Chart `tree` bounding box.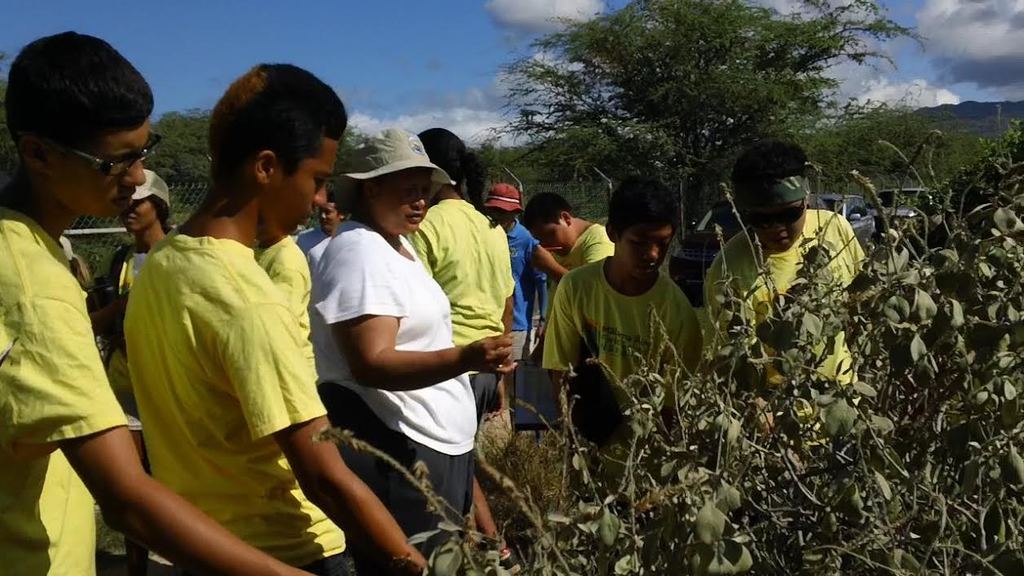
Charted: region(135, 103, 214, 218).
